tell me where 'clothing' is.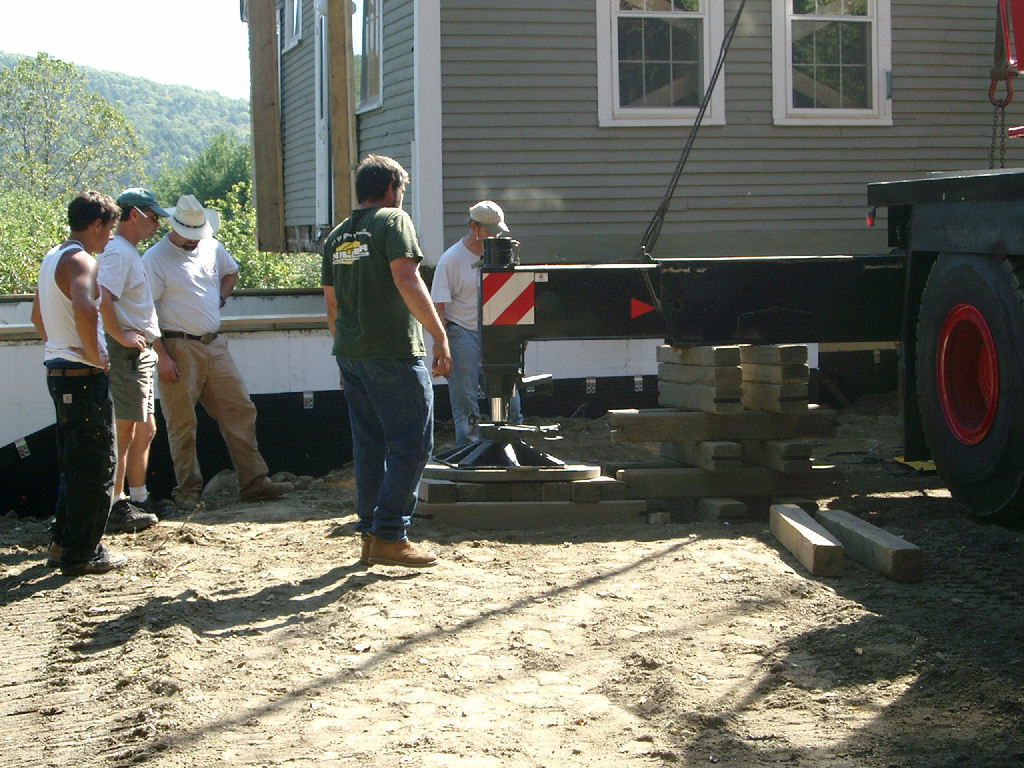
'clothing' is at (x1=310, y1=145, x2=427, y2=525).
